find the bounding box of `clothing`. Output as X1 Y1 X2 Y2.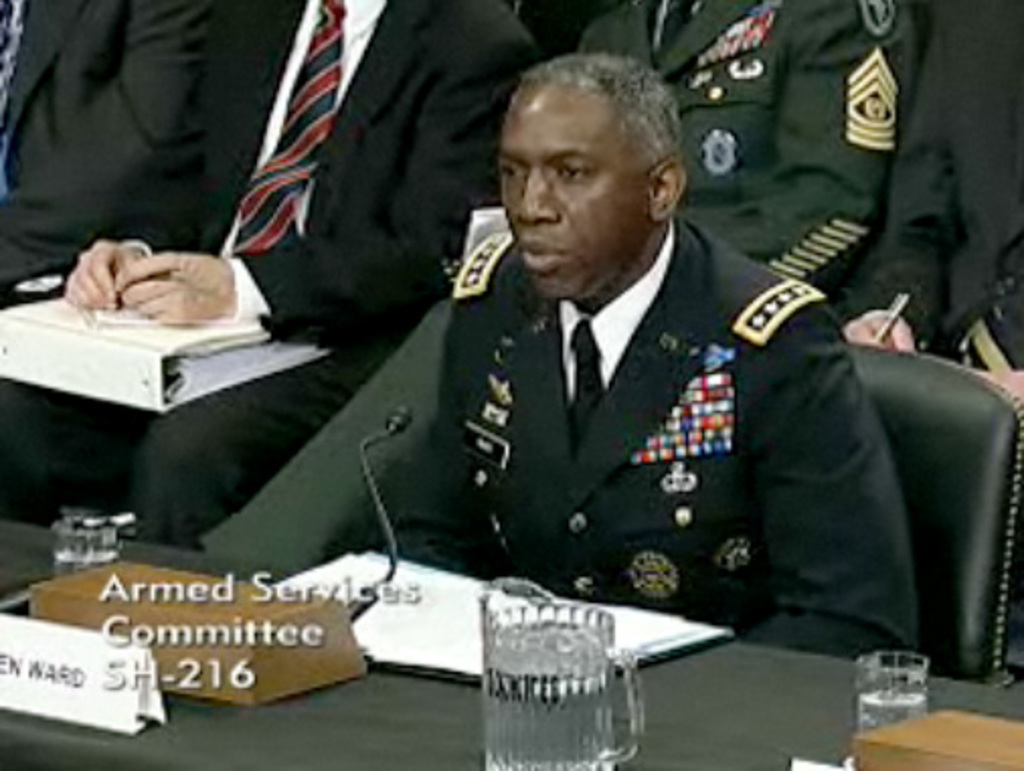
0 0 212 308.
